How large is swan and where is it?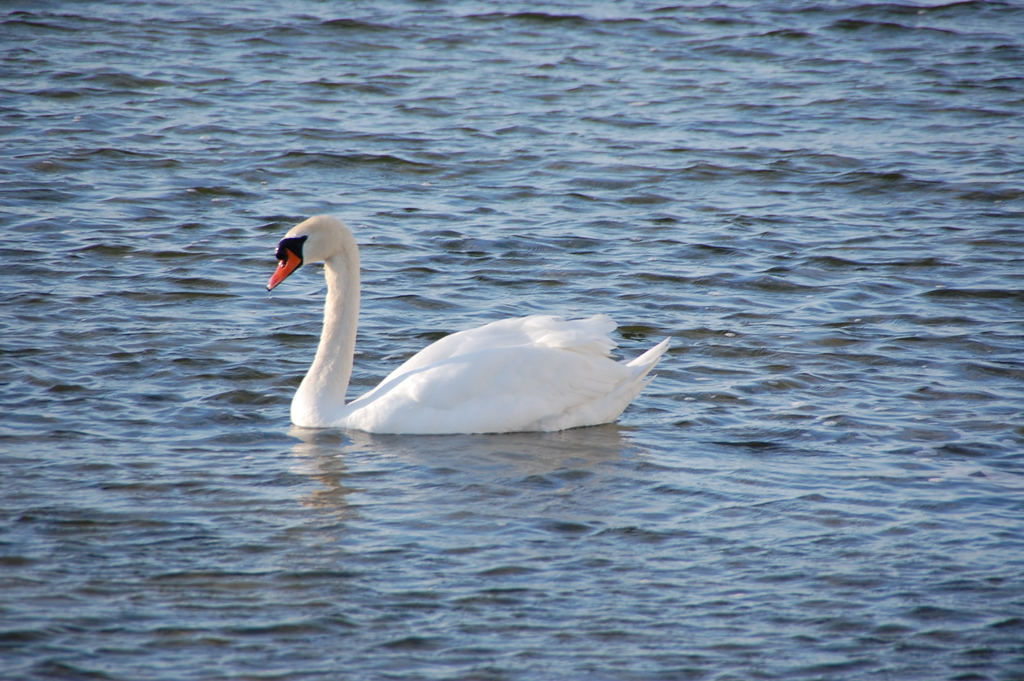
Bounding box: [264, 201, 562, 432].
